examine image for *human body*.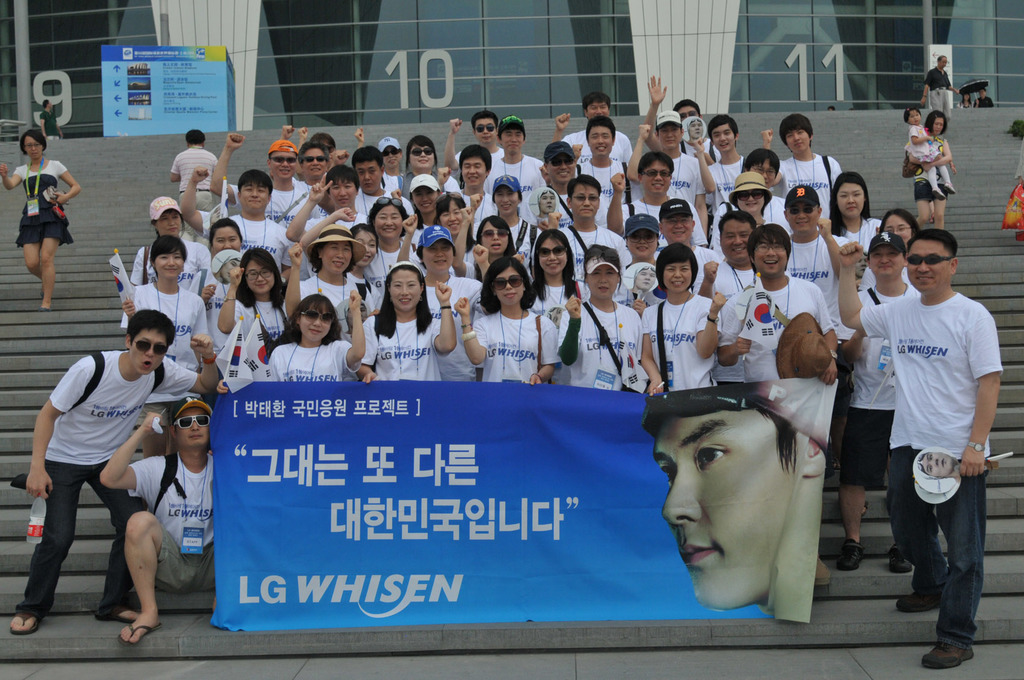
Examination result: x1=904, y1=108, x2=932, y2=165.
